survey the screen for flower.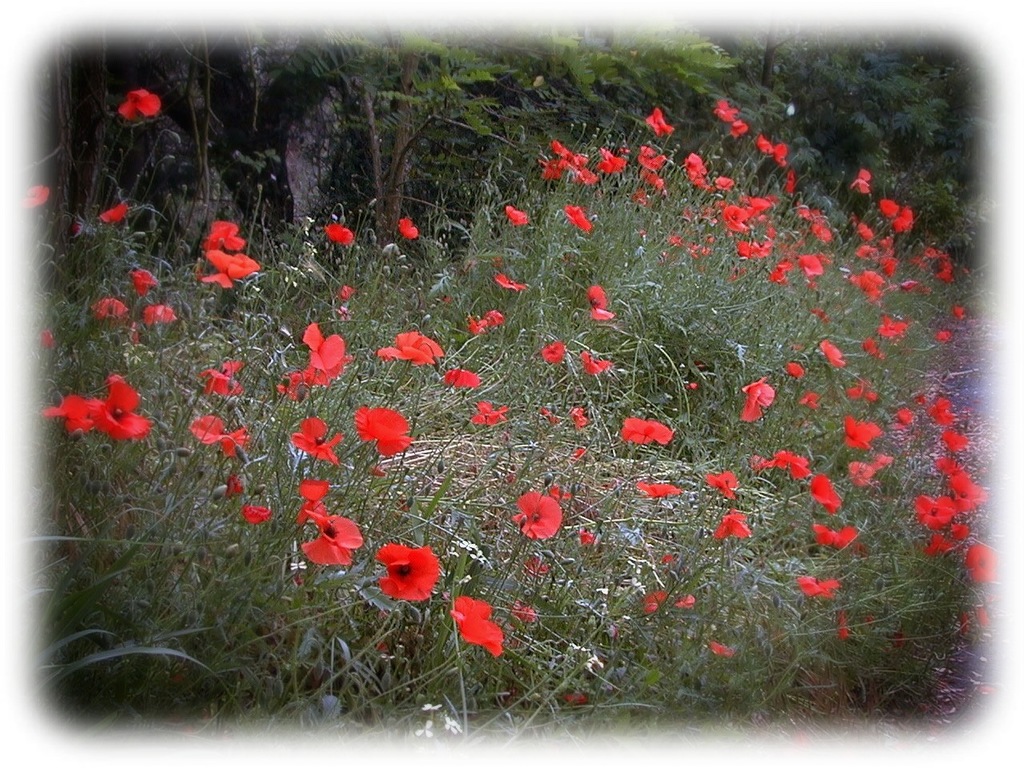
Survey found: bbox=(827, 342, 843, 376).
